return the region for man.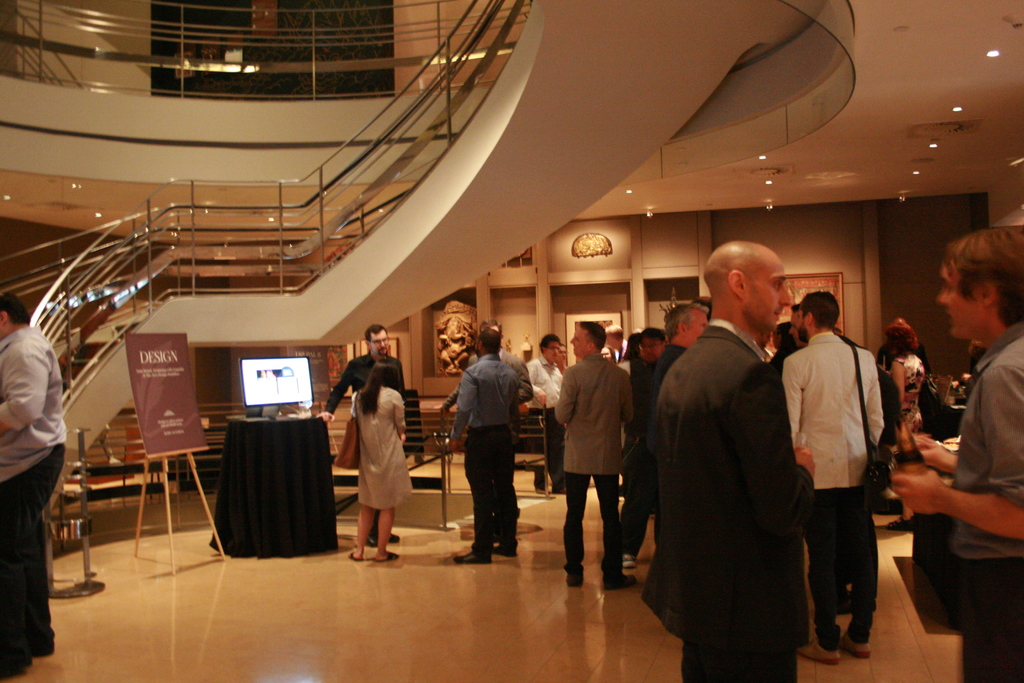
detection(316, 325, 406, 540).
